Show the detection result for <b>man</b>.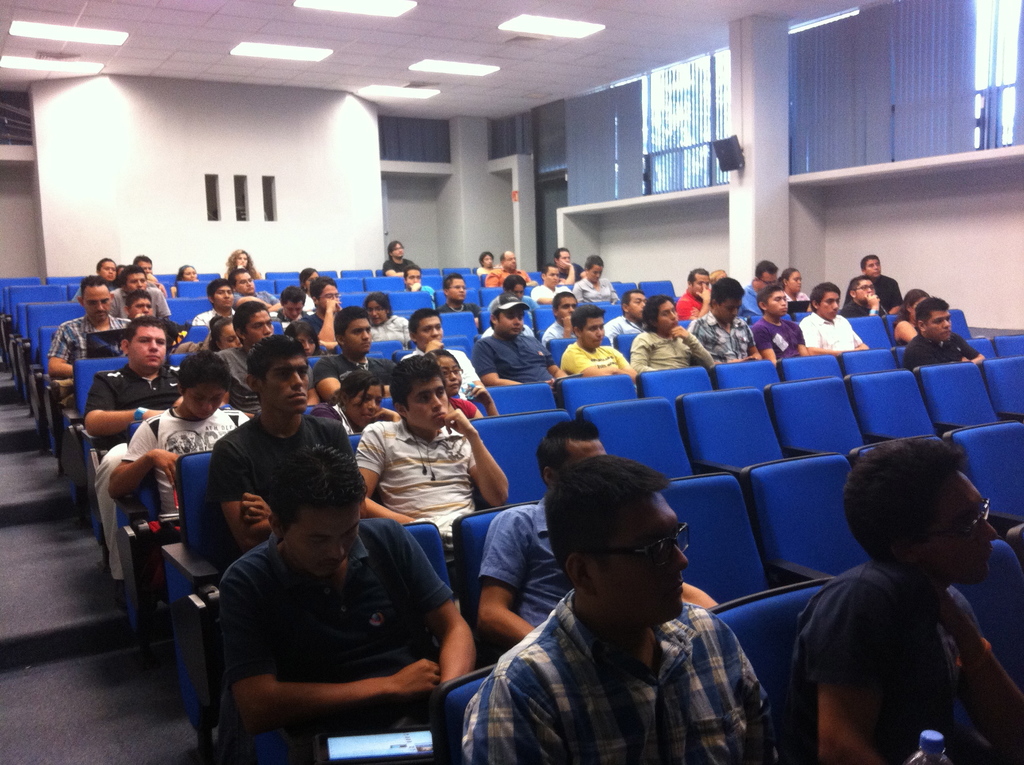
bbox(738, 263, 778, 318).
